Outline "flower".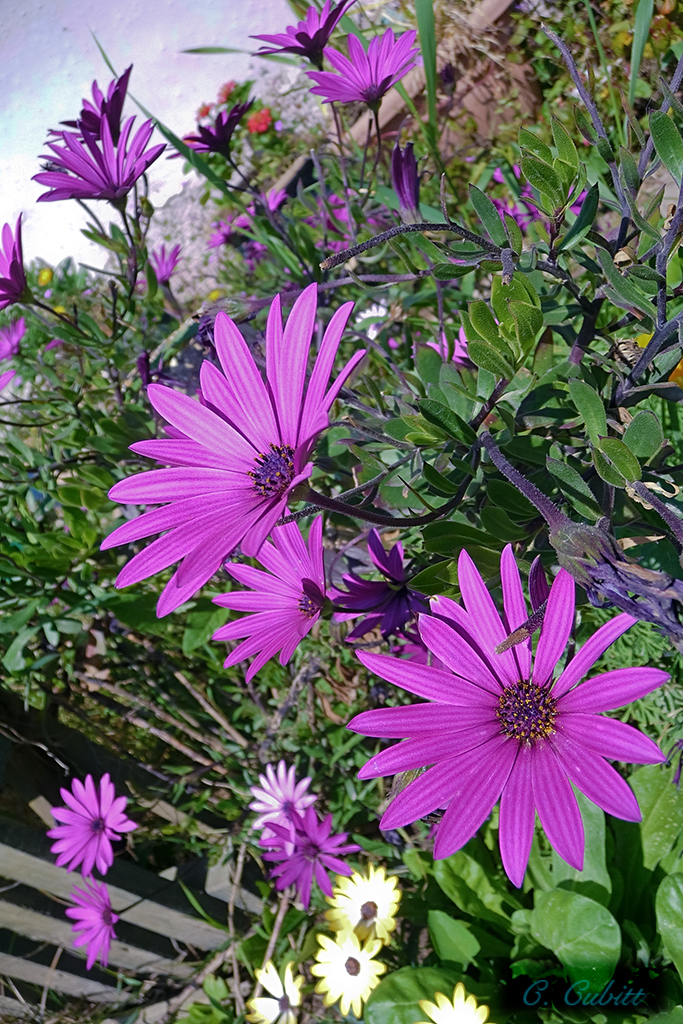
Outline: BBox(262, 805, 365, 927).
